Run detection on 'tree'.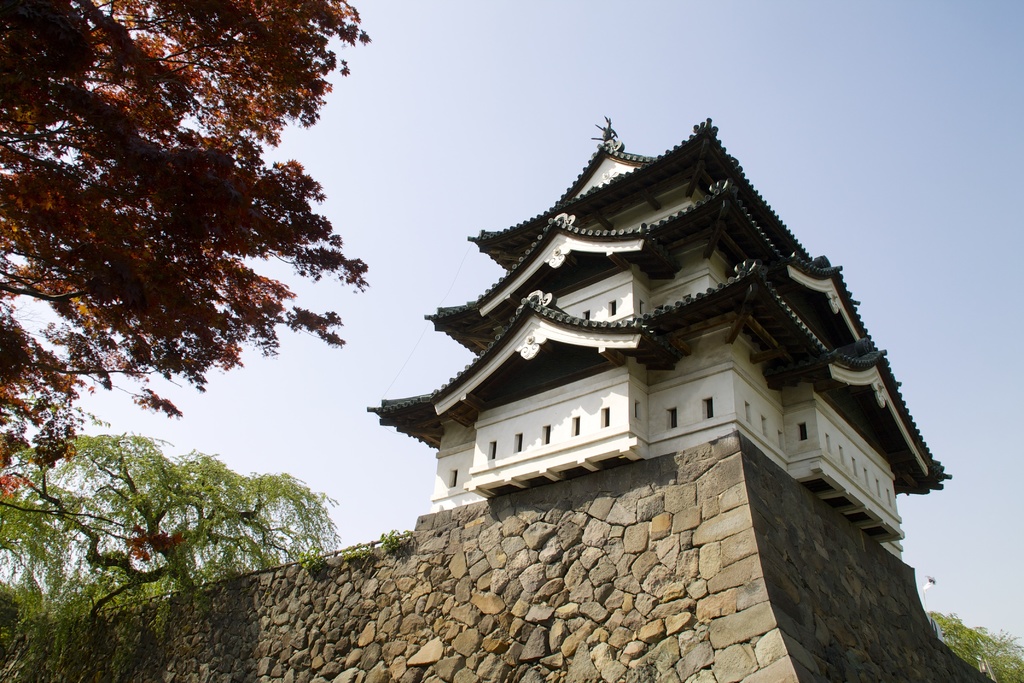
Result: box(0, 0, 372, 502).
